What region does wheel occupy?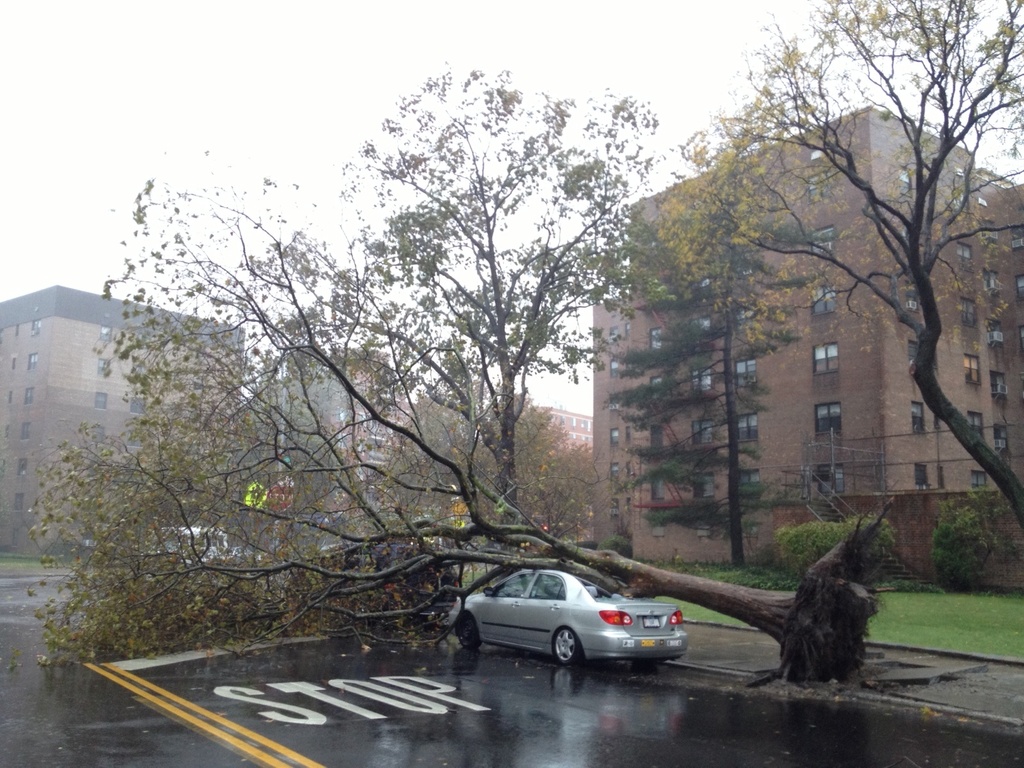
{"left": 560, "top": 630, "right": 580, "bottom": 666}.
